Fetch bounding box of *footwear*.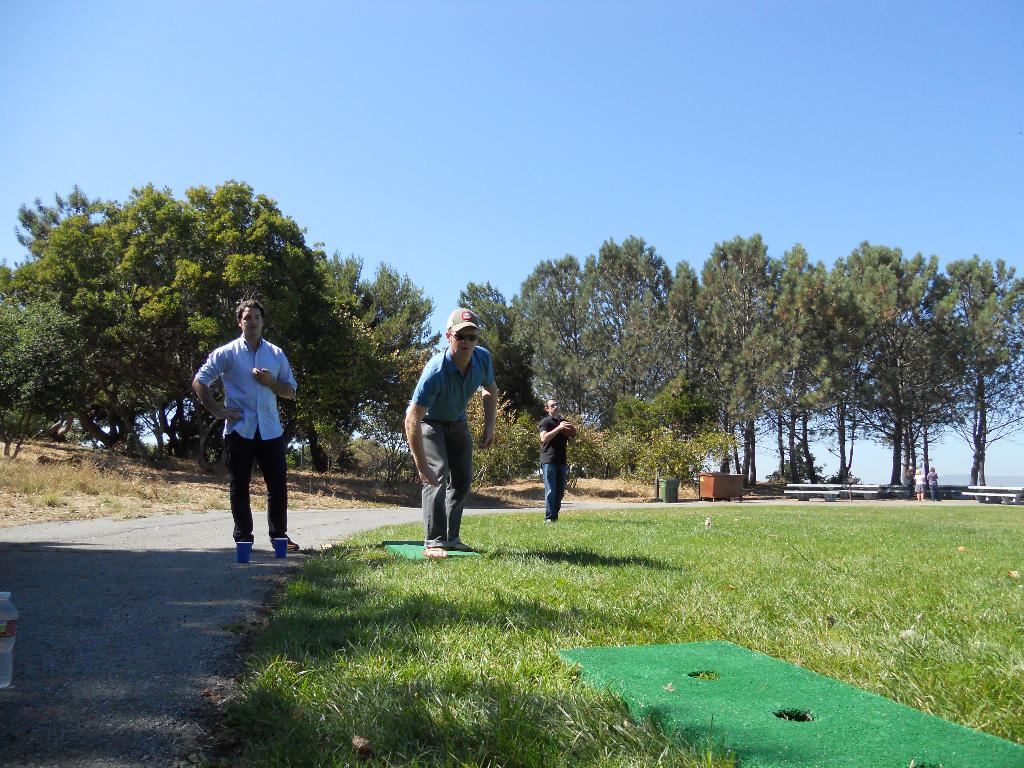
Bbox: box=[449, 544, 475, 554].
